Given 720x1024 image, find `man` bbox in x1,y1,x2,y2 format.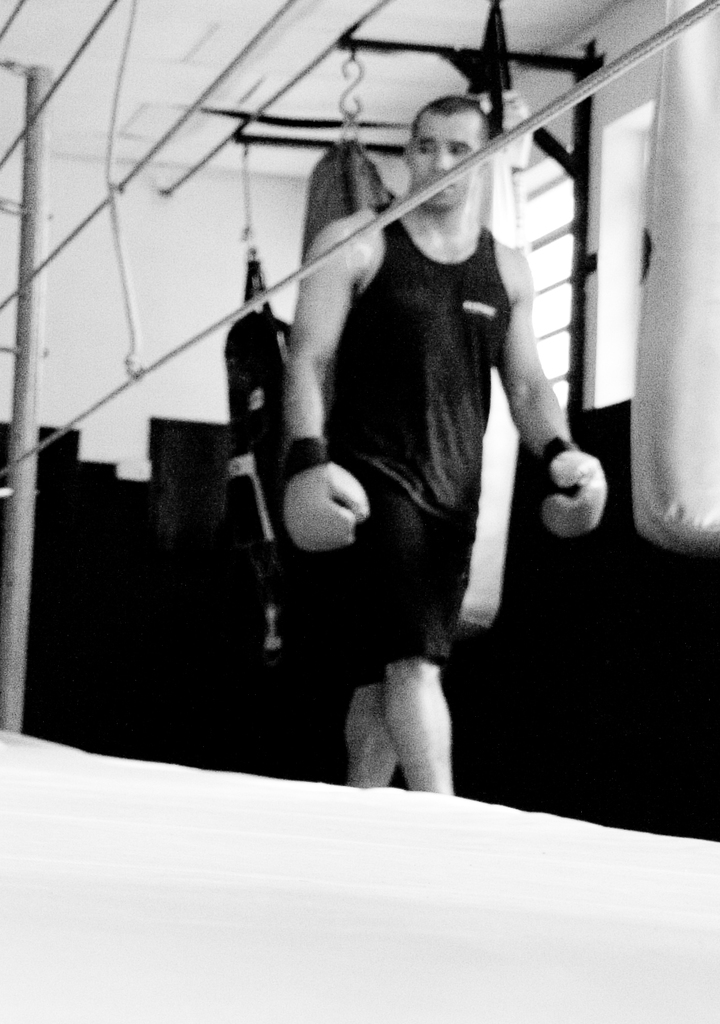
174,79,633,860.
